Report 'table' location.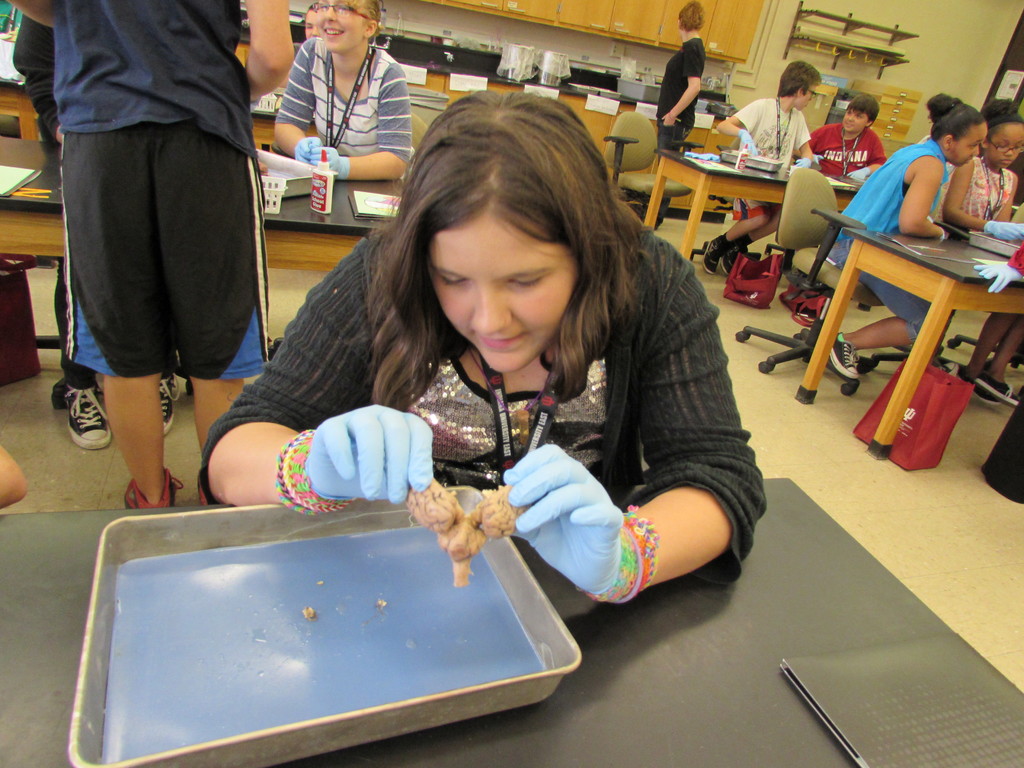
Report: Rect(0, 478, 1023, 767).
